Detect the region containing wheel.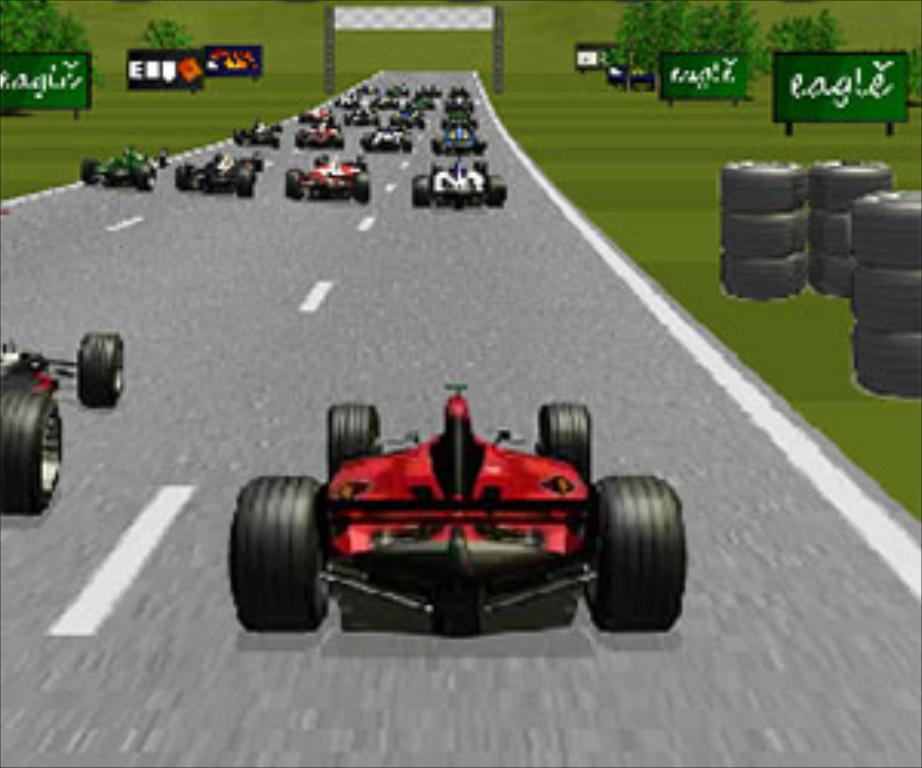
0, 387, 71, 516.
